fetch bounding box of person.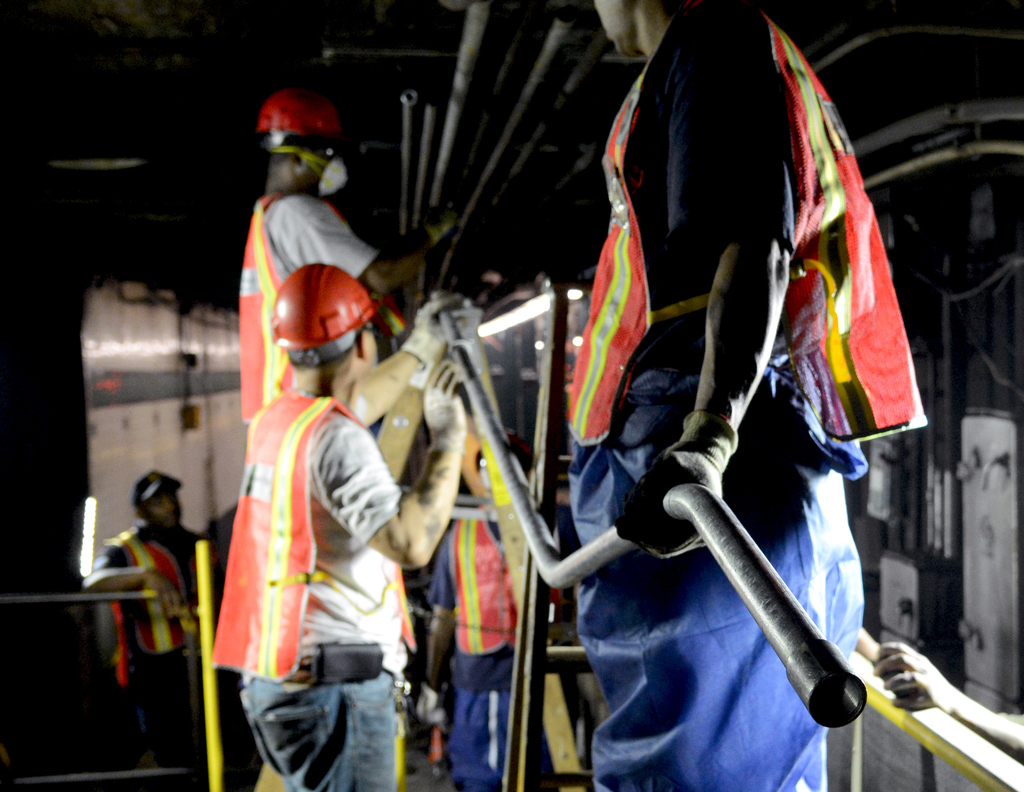
Bbox: bbox(555, 9, 915, 789).
